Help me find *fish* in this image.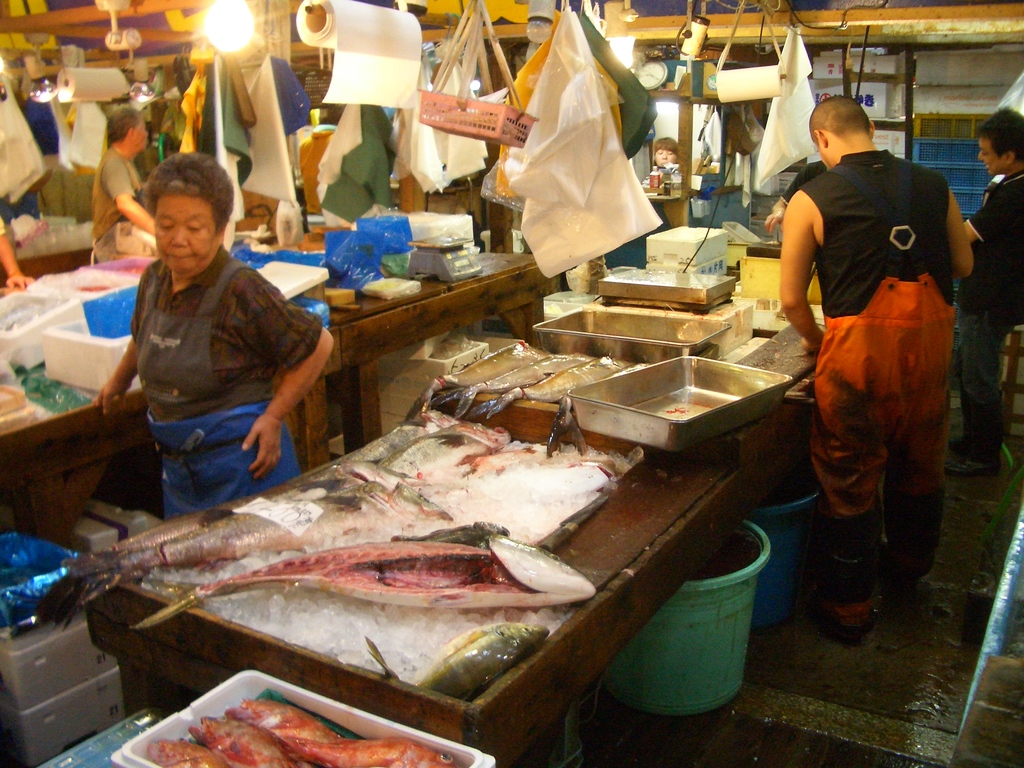
Found it: bbox(427, 352, 580, 418).
